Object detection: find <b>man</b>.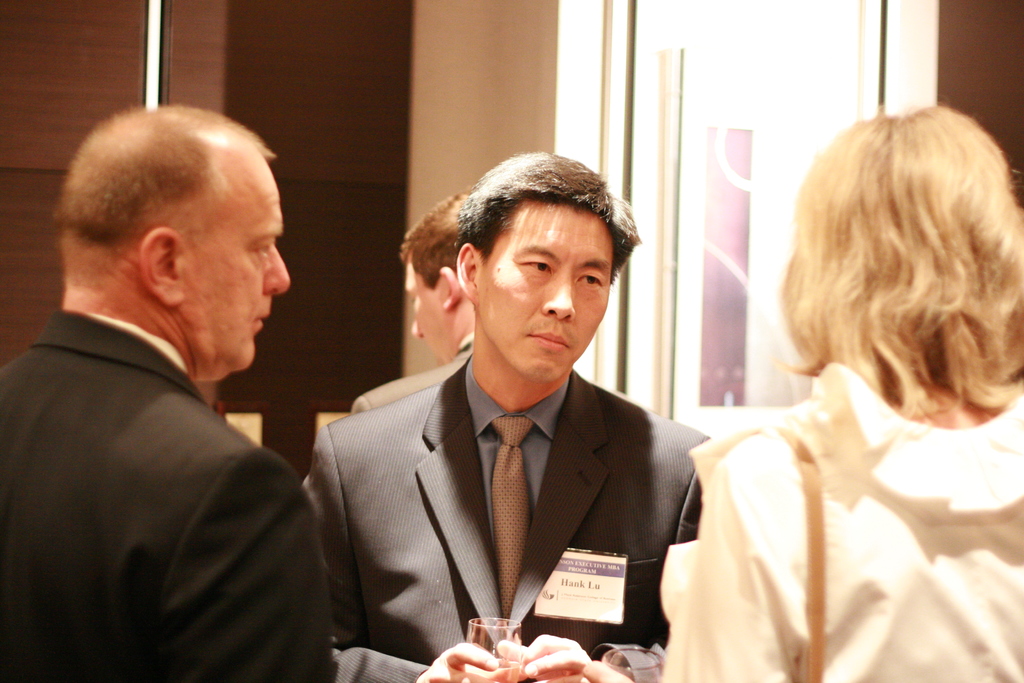
0/102/351/682.
